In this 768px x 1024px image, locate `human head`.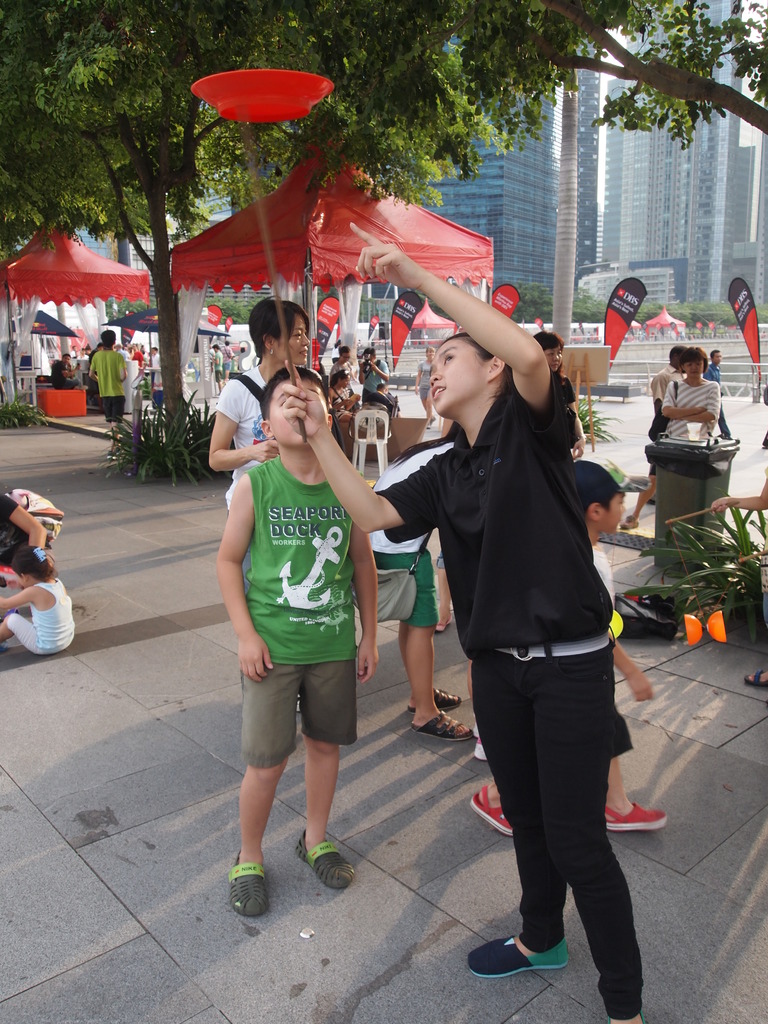
Bounding box: 9:545:51:590.
